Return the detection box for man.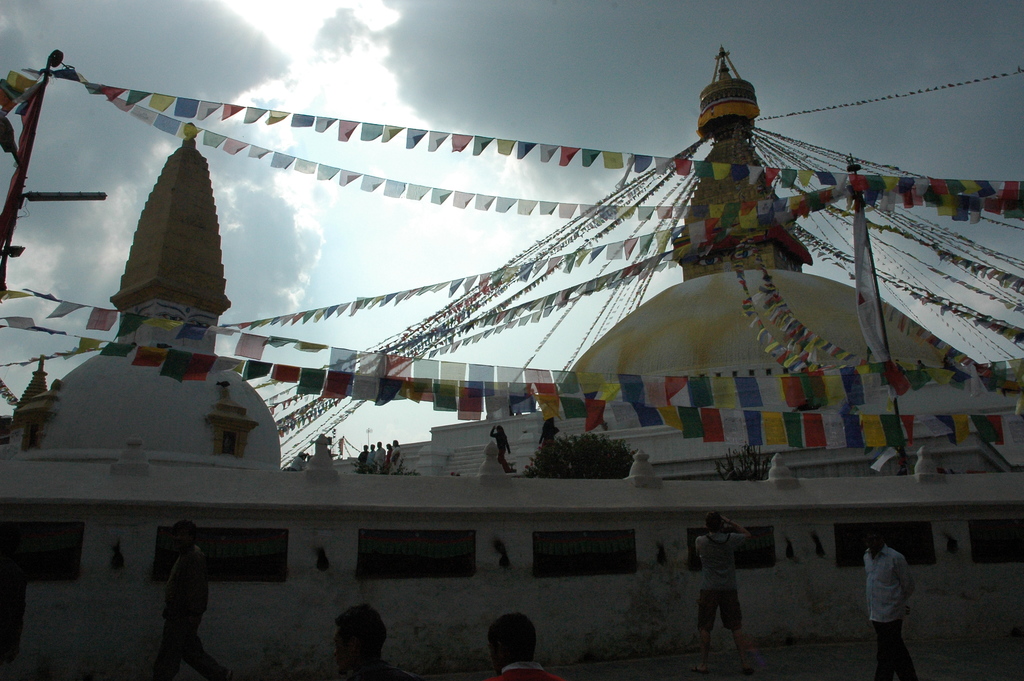
pyautogui.locateOnScreen(147, 518, 226, 680).
